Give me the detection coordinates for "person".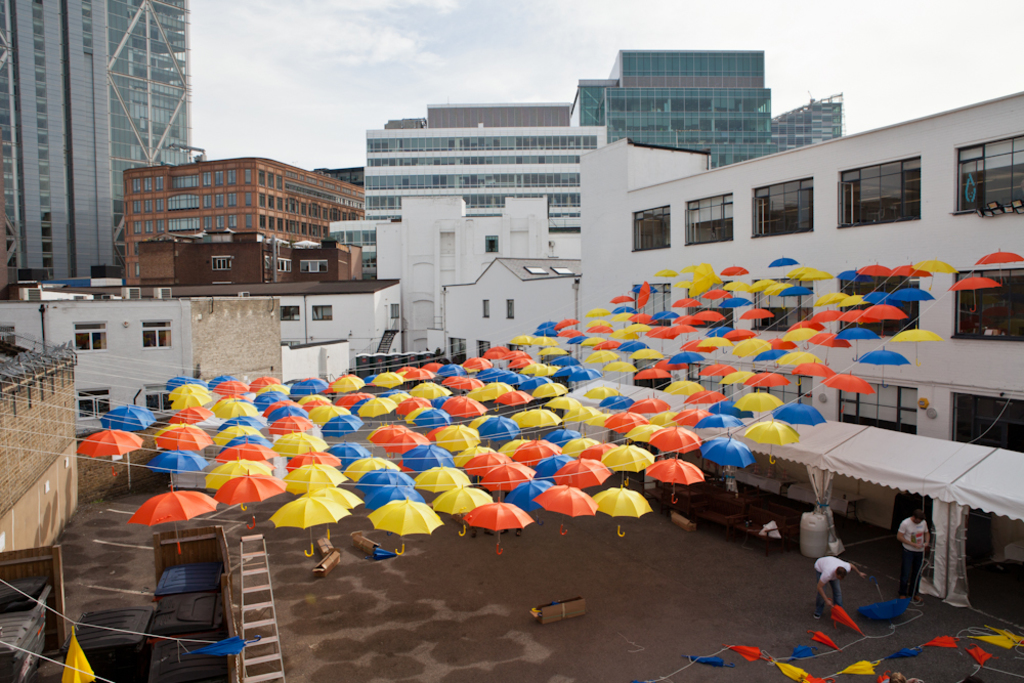
888/507/936/605.
